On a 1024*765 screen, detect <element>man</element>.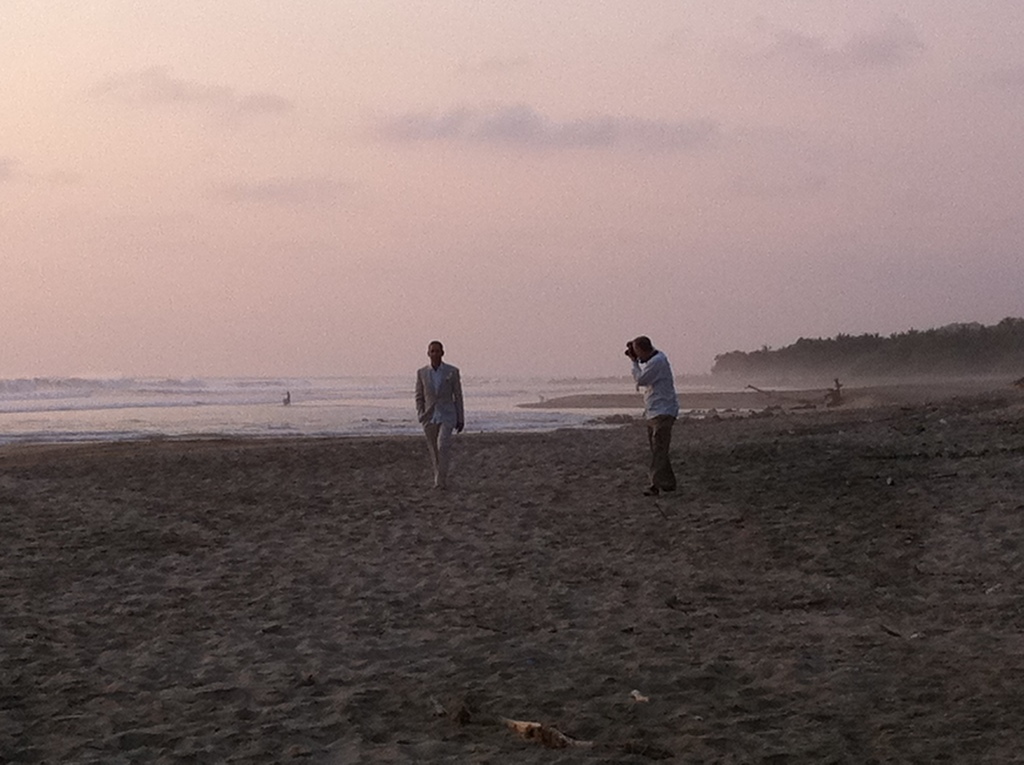
616 335 695 492.
